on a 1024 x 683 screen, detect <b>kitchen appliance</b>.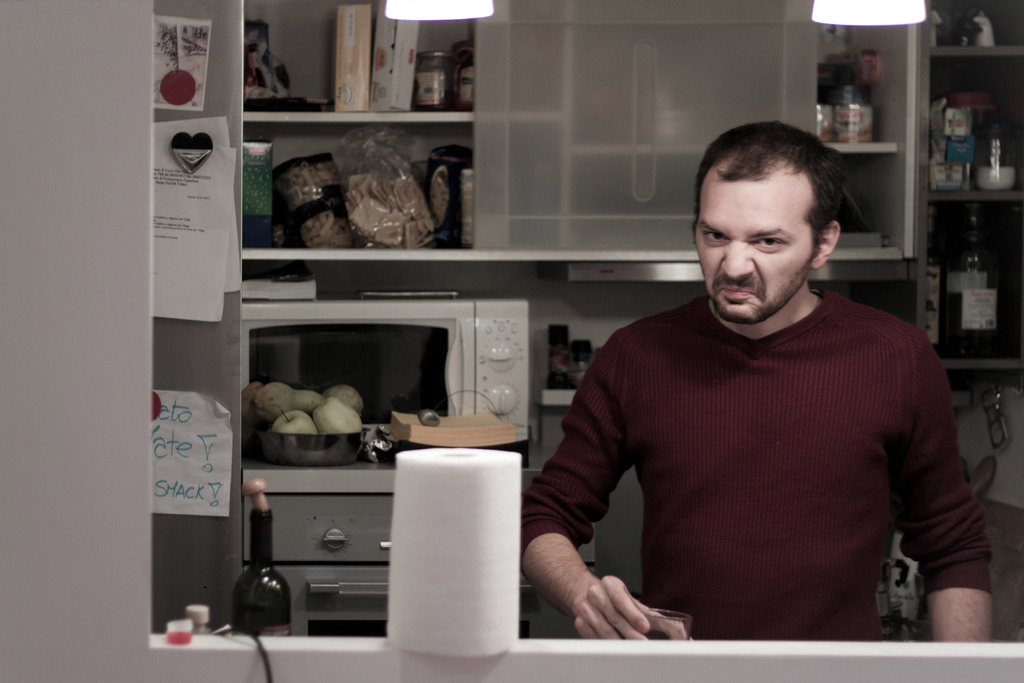
{"x1": 327, "y1": 0, "x2": 374, "y2": 100}.
